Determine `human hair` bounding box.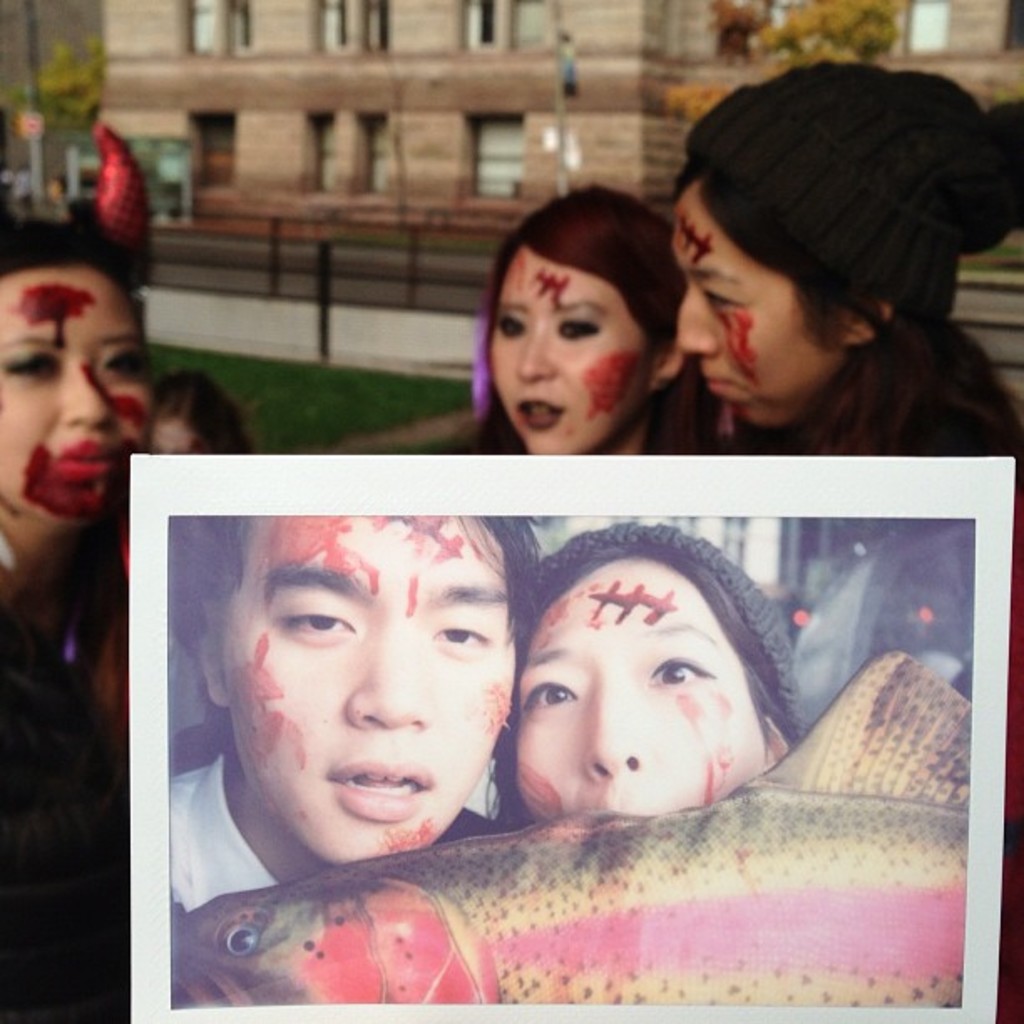
Determined: [x1=708, y1=80, x2=996, y2=360].
